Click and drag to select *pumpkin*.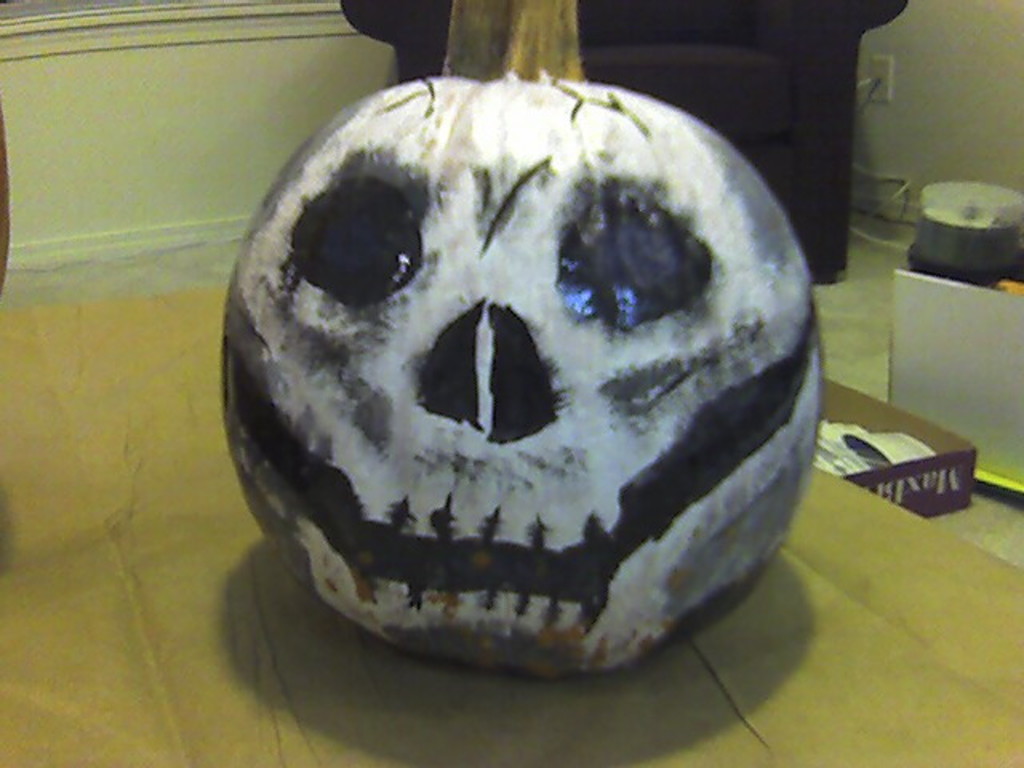
Selection: 203:35:840:682.
